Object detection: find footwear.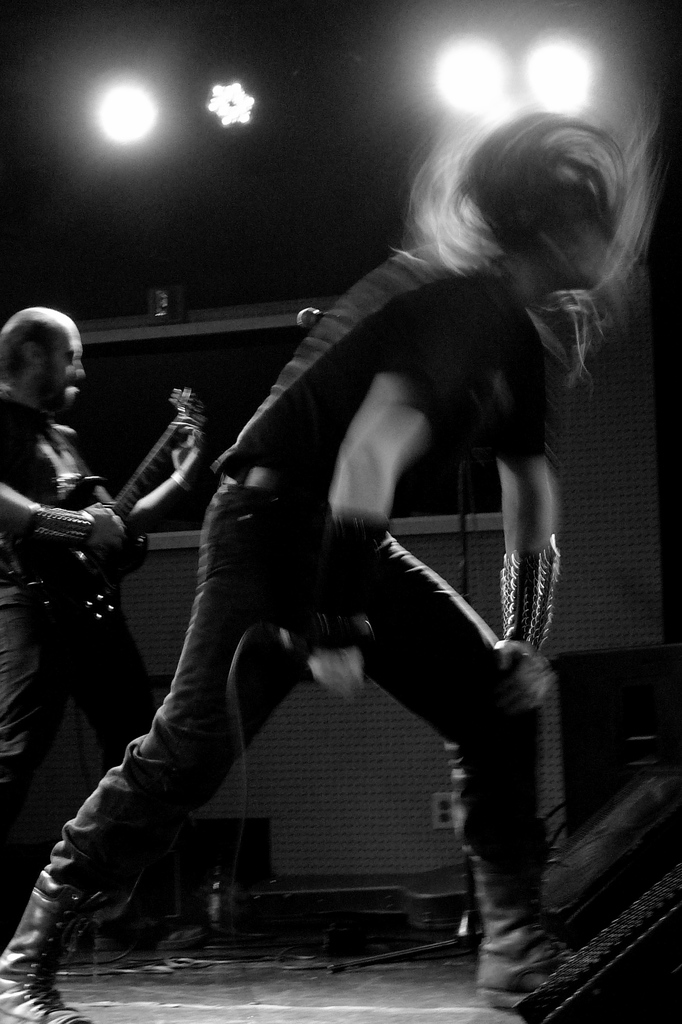
[left=0, top=822, right=92, bottom=1023].
